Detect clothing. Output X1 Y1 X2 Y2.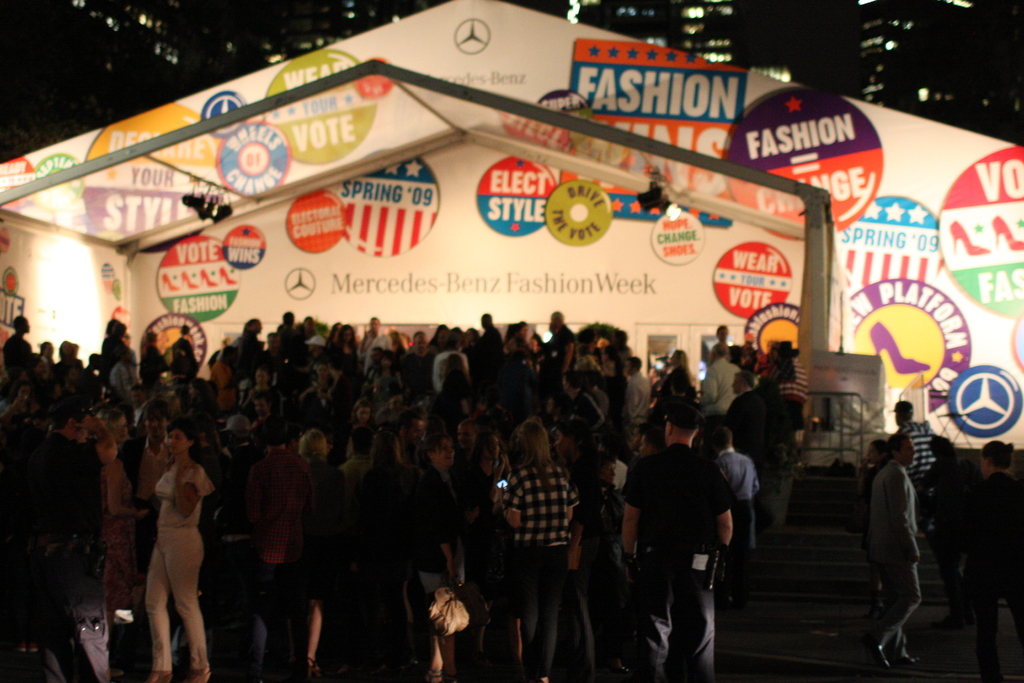
454 463 505 617.
